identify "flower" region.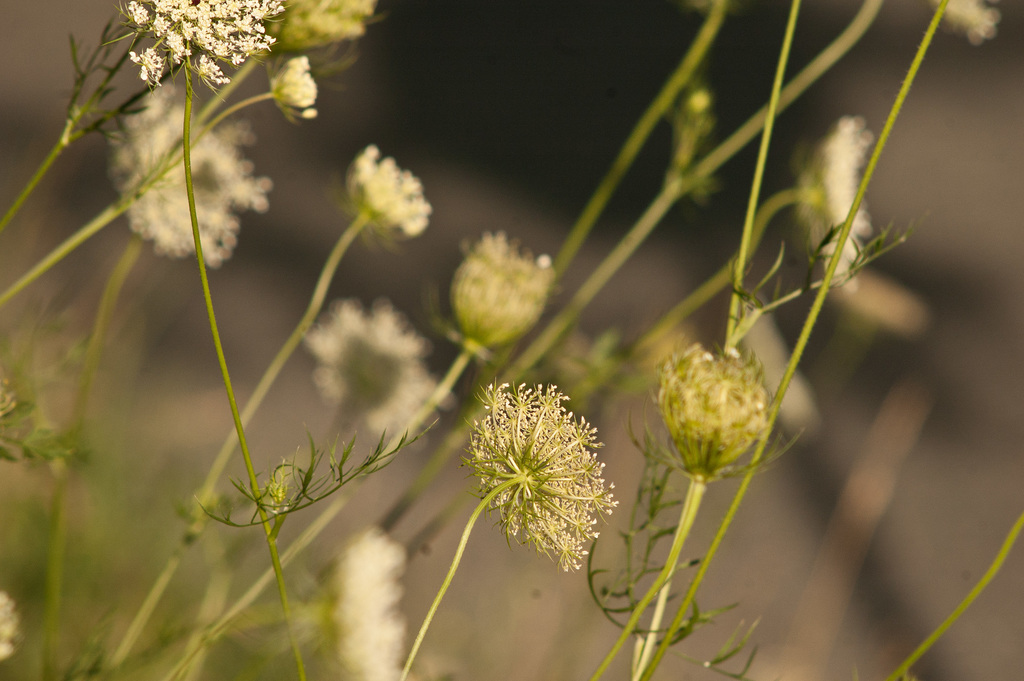
Region: select_region(0, 588, 22, 660).
